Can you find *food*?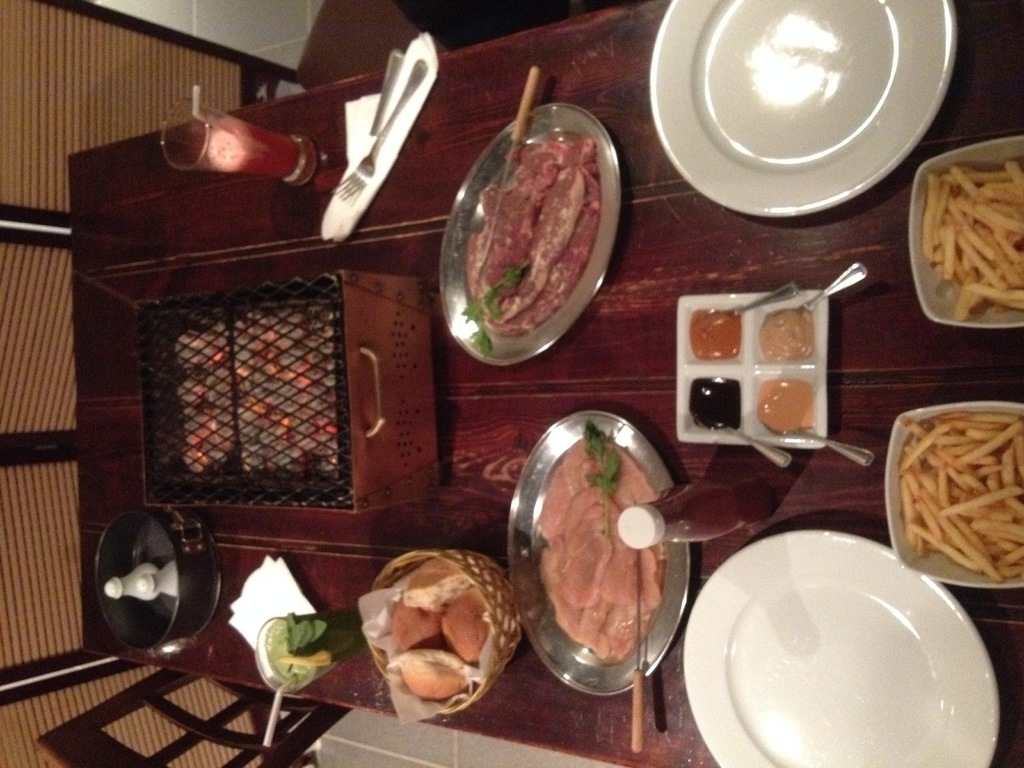
Yes, bounding box: 465,132,599,337.
